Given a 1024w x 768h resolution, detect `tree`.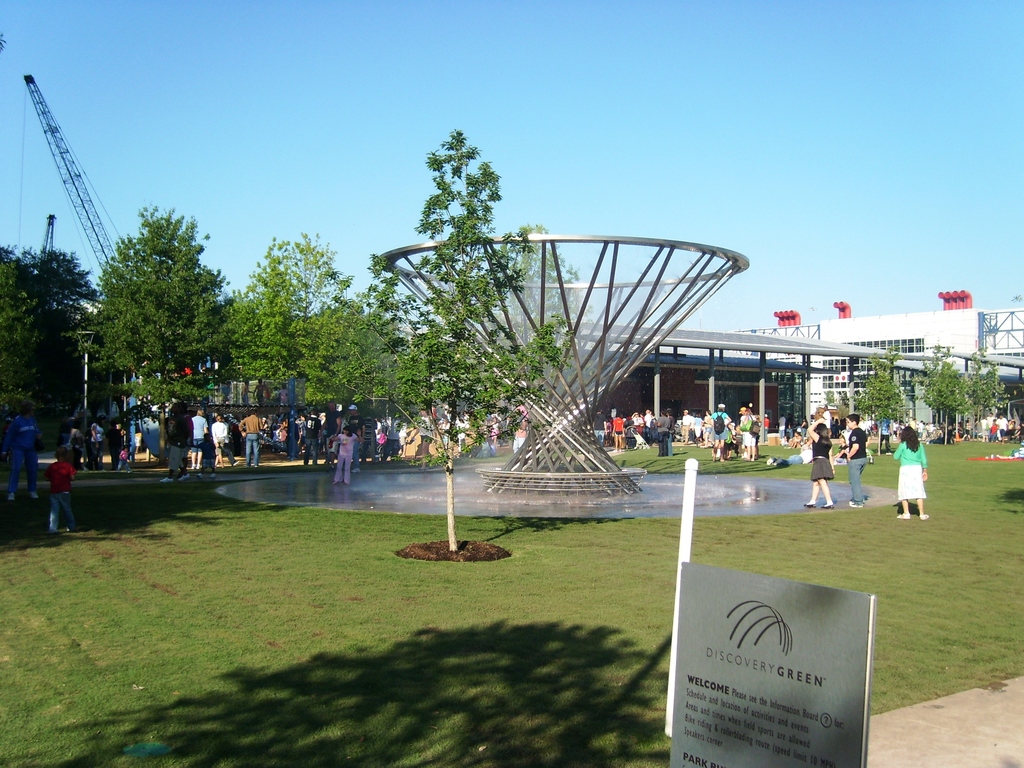
BBox(902, 347, 970, 438).
